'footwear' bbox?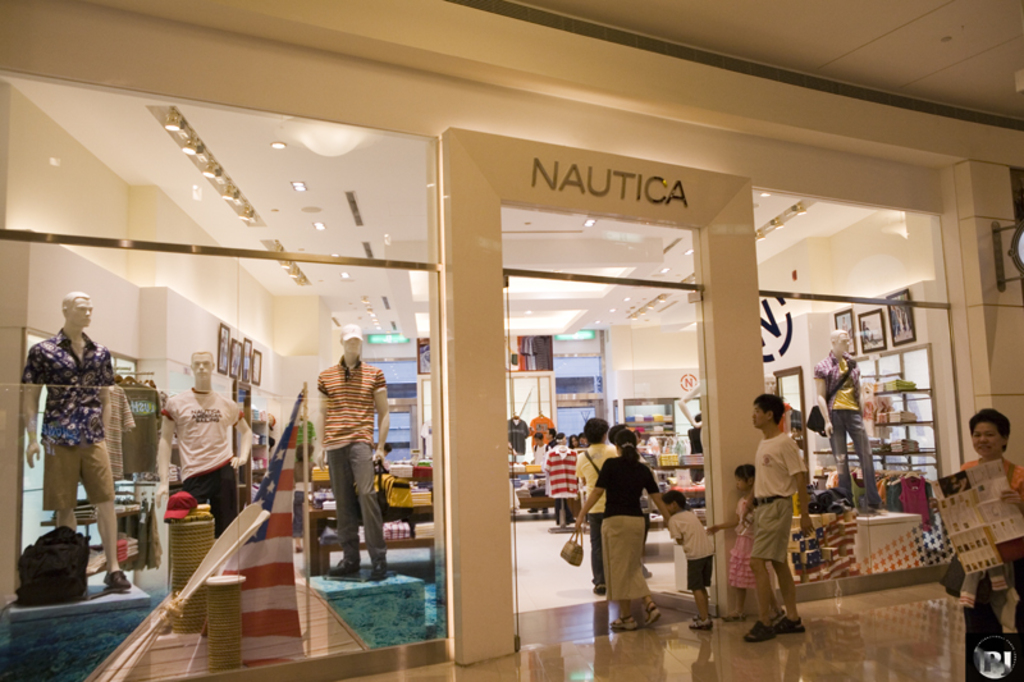
[x1=689, y1=615, x2=713, y2=630]
